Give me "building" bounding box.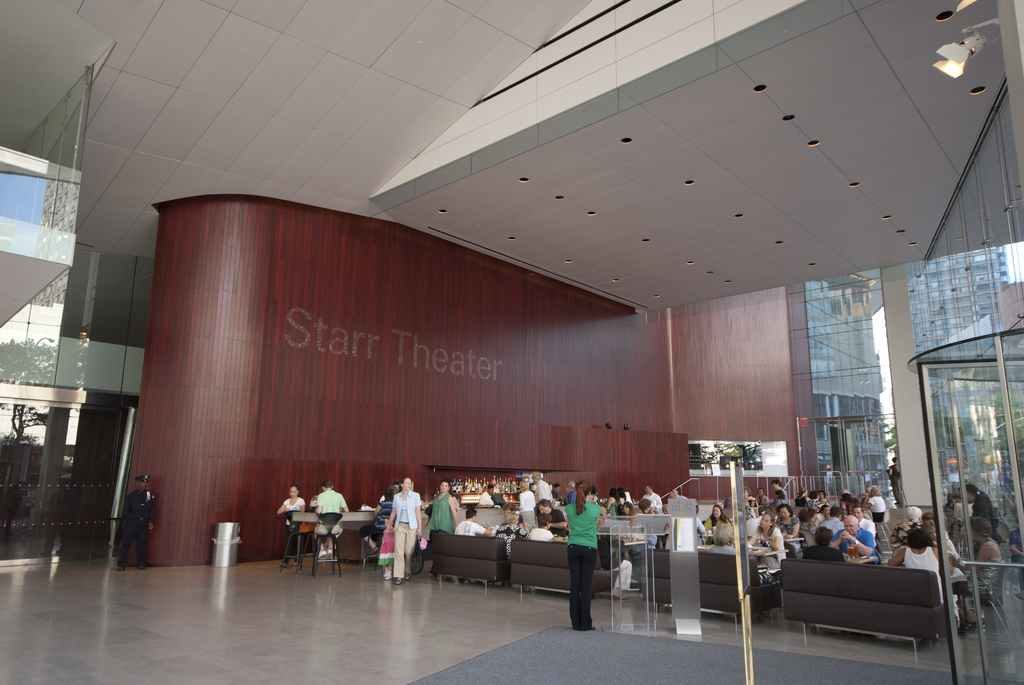
rect(808, 266, 890, 473).
